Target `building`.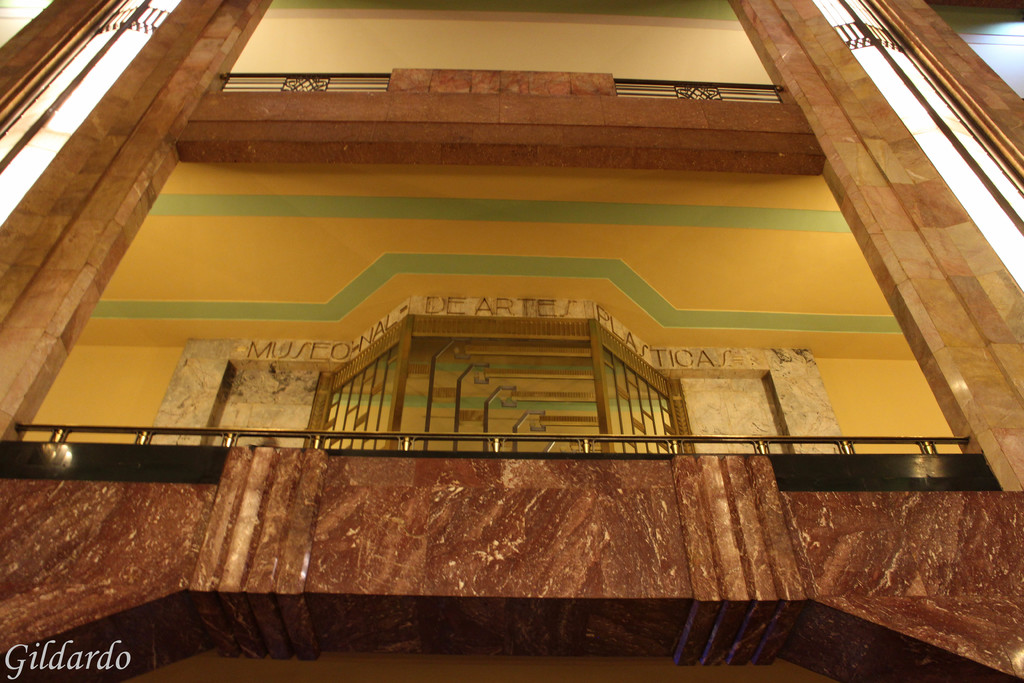
Target region: 0/0/1023/682.
